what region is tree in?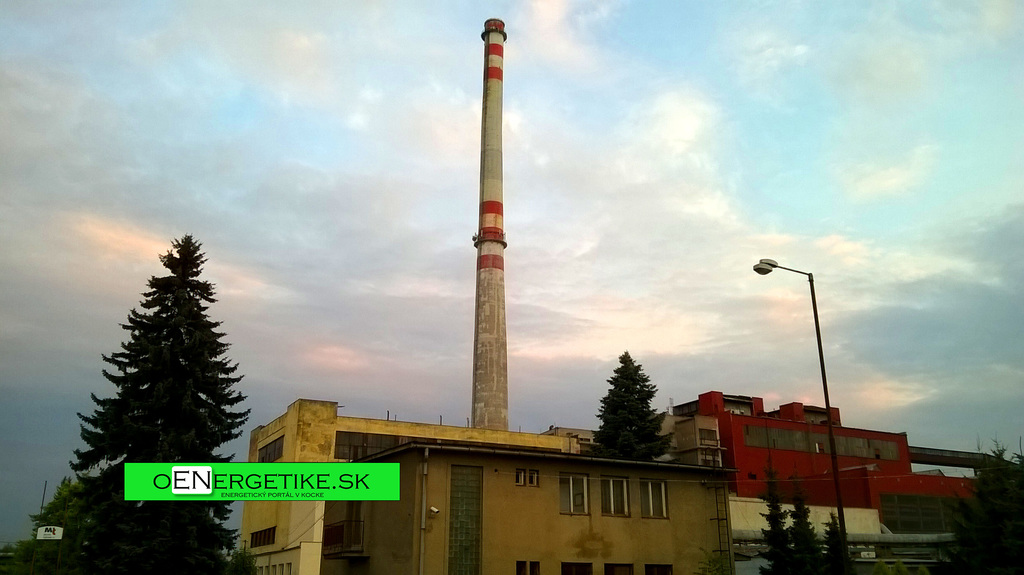
region(822, 504, 861, 574).
